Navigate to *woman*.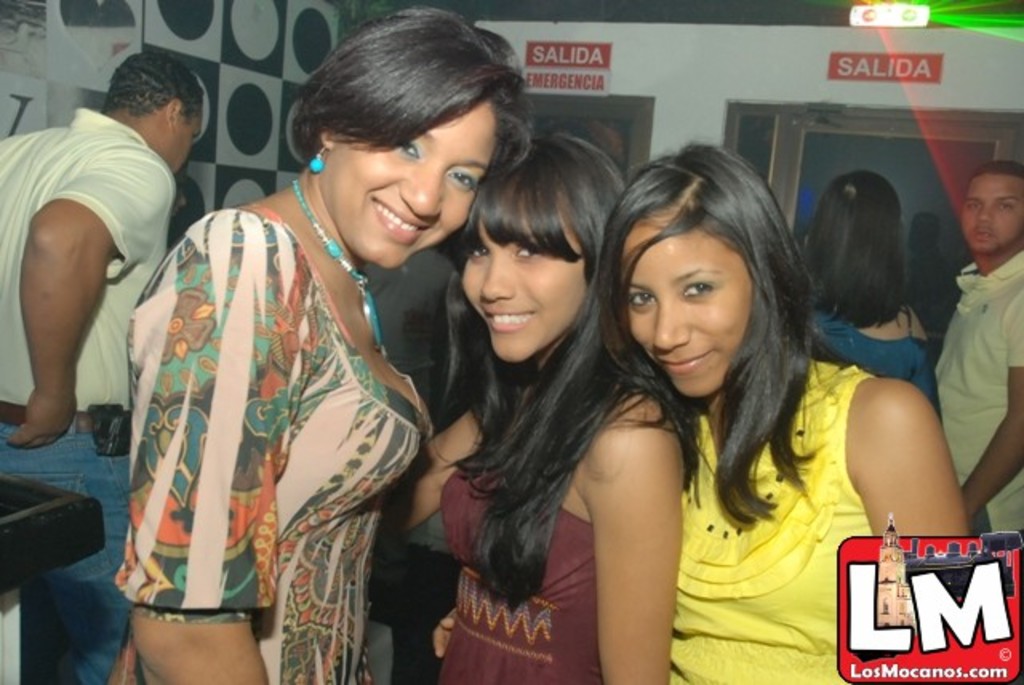
Navigation target: <region>51, 5, 531, 683</region>.
